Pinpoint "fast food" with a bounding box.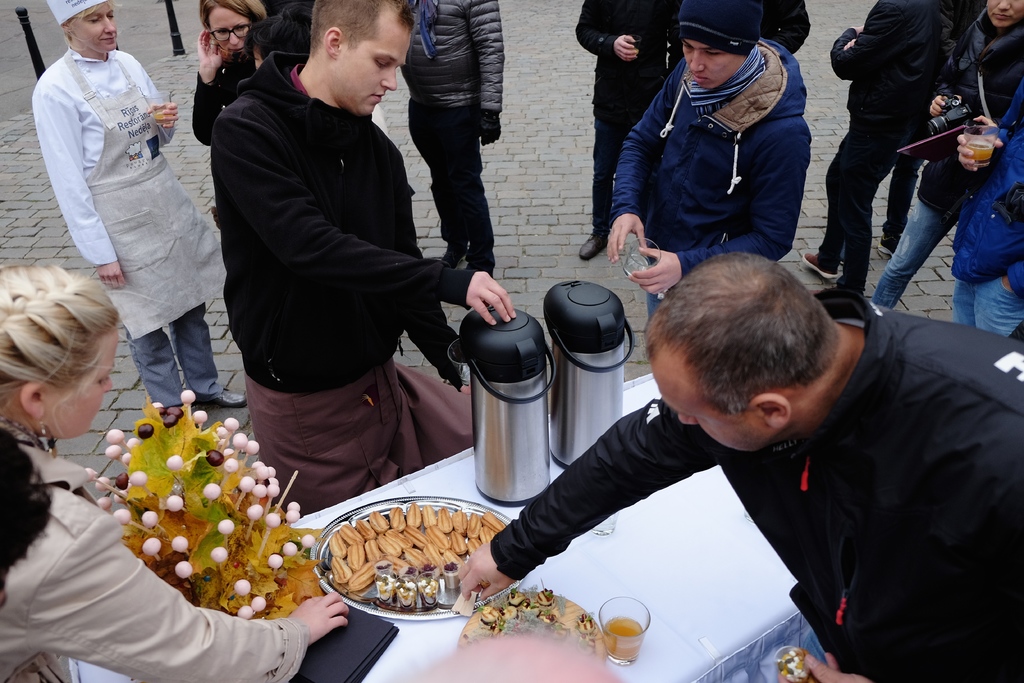
crop(356, 520, 378, 541).
